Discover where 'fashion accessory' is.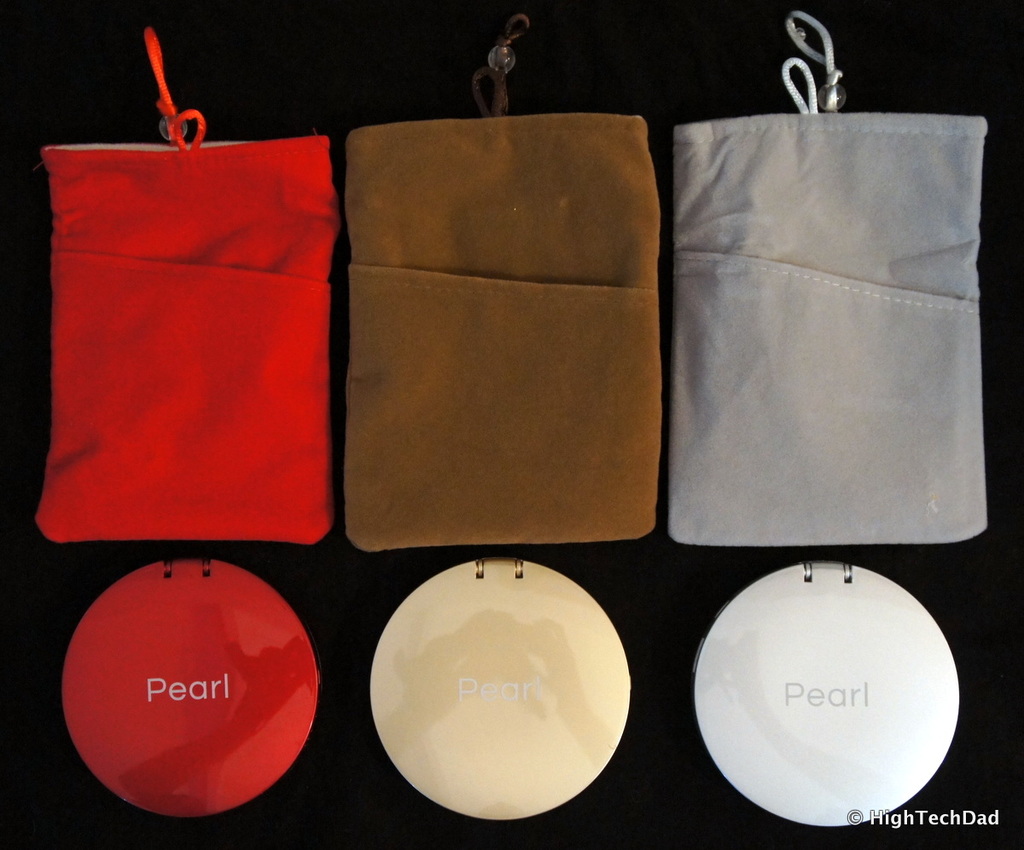
Discovered at {"x1": 665, "y1": 7, "x2": 986, "y2": 547}.
